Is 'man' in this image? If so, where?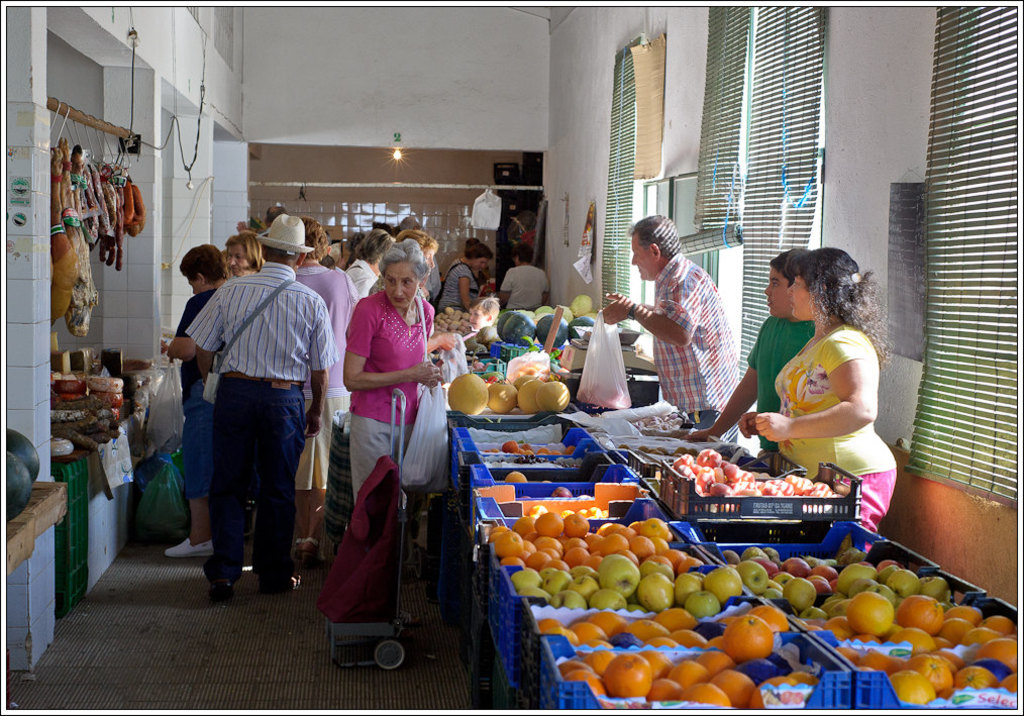
Yes, at 174:221:329:582.
